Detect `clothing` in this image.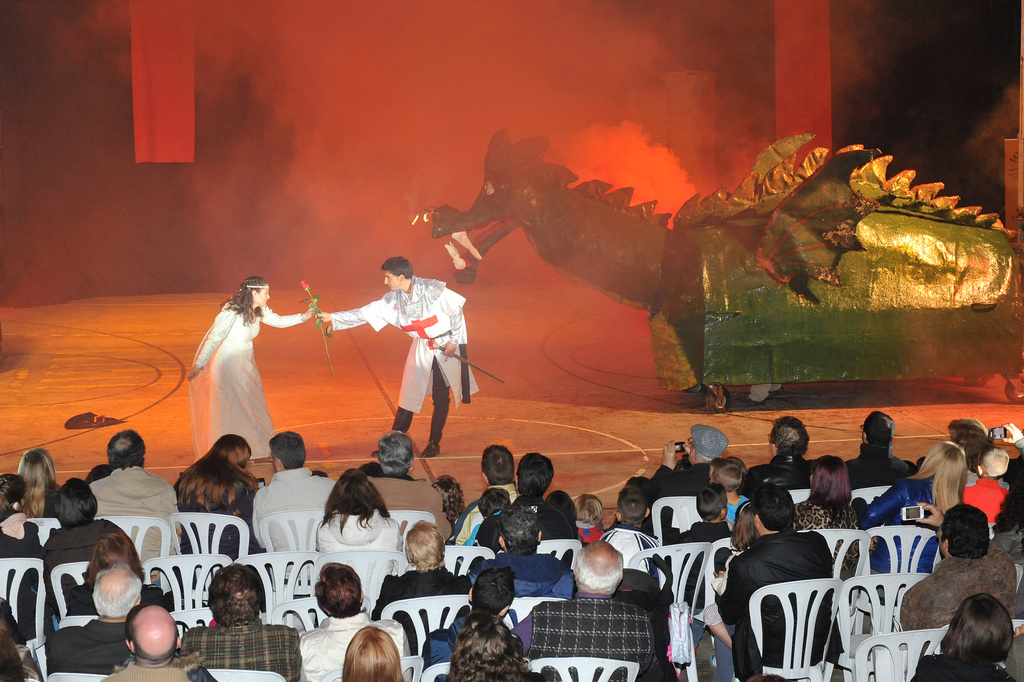
Detection: select_region(740, 458, 820, 500).
